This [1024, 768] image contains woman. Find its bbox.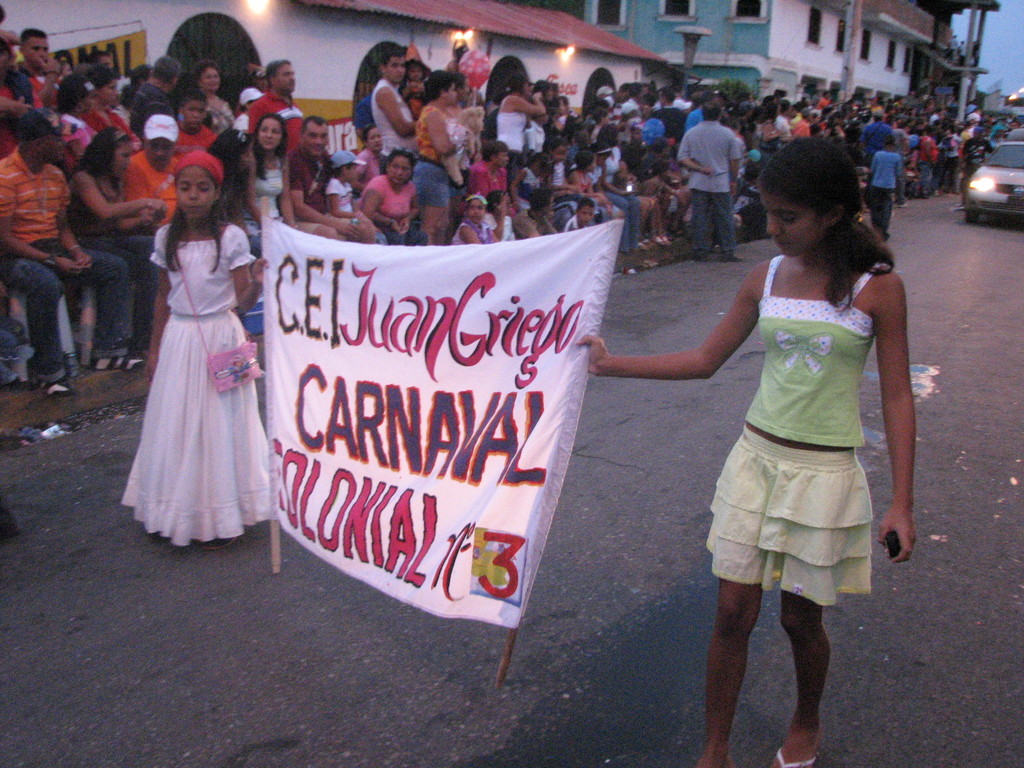
<bbox>253, 111, 299, 237</bbox>.
